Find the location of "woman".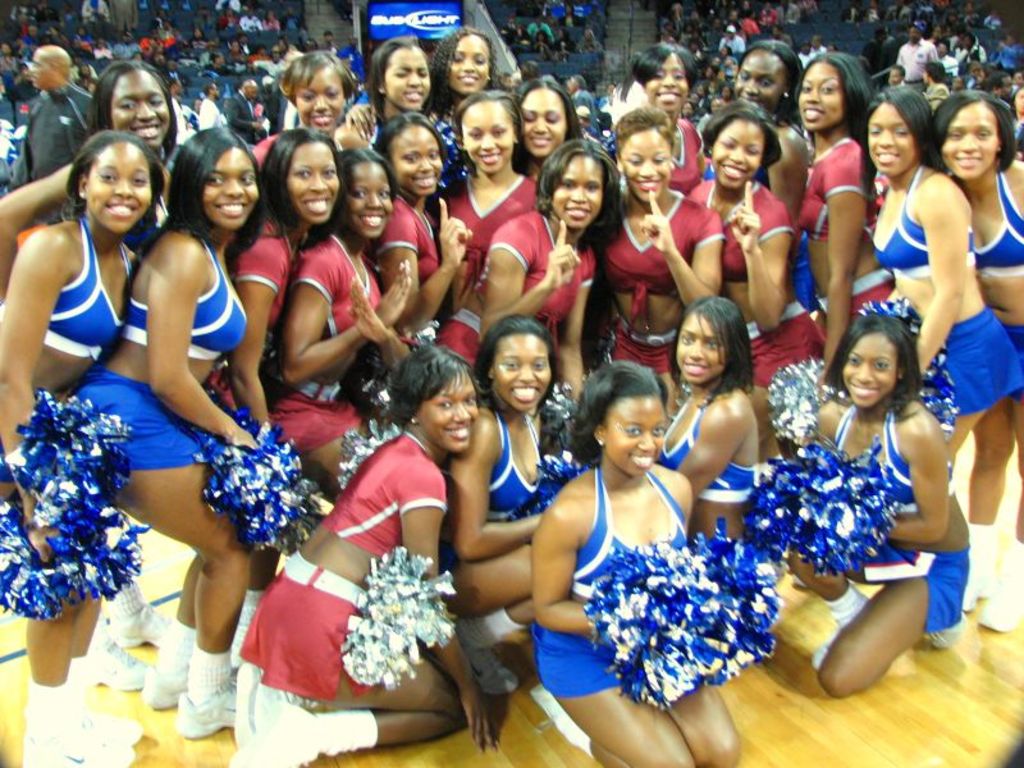
Location: [621,38,703,202].
